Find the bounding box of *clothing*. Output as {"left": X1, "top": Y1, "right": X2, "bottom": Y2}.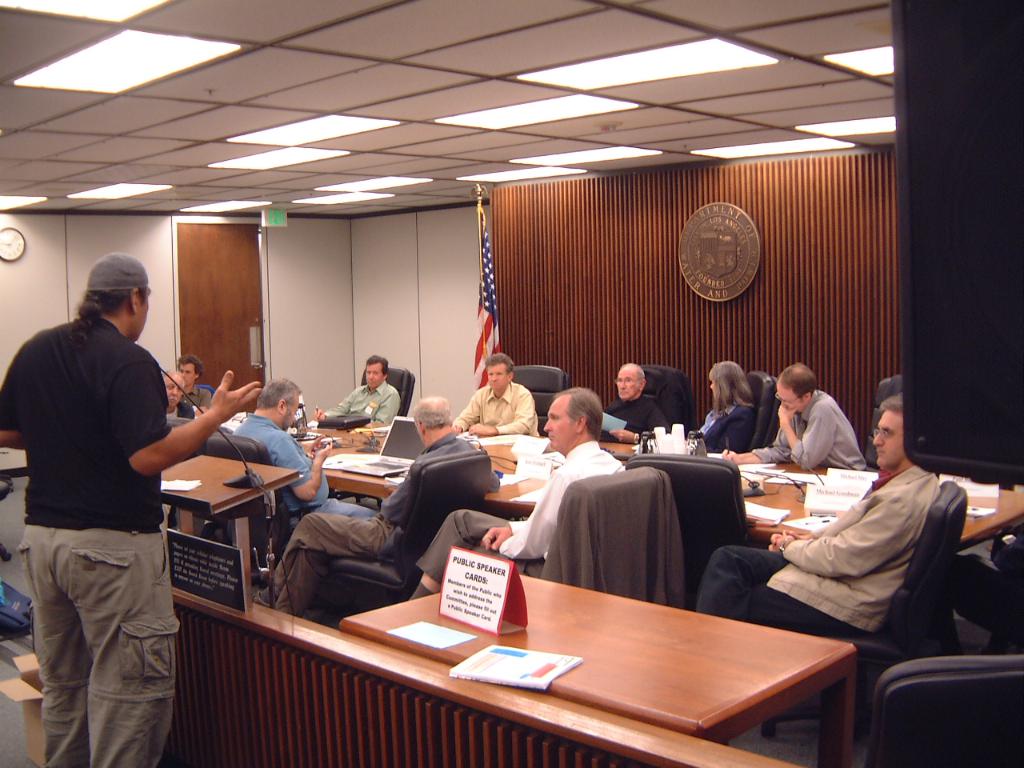
{"left": 186, "top": 392, "right": 212, "bottom": 408}.
